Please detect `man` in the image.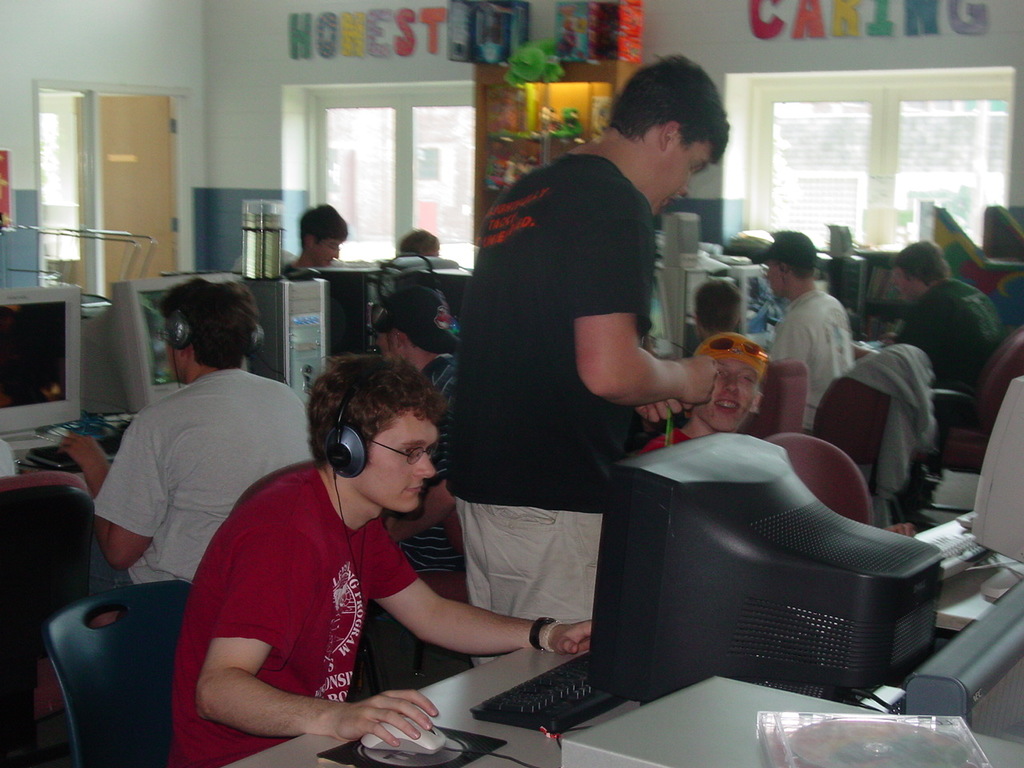
region(43, 268, 317, 606).
